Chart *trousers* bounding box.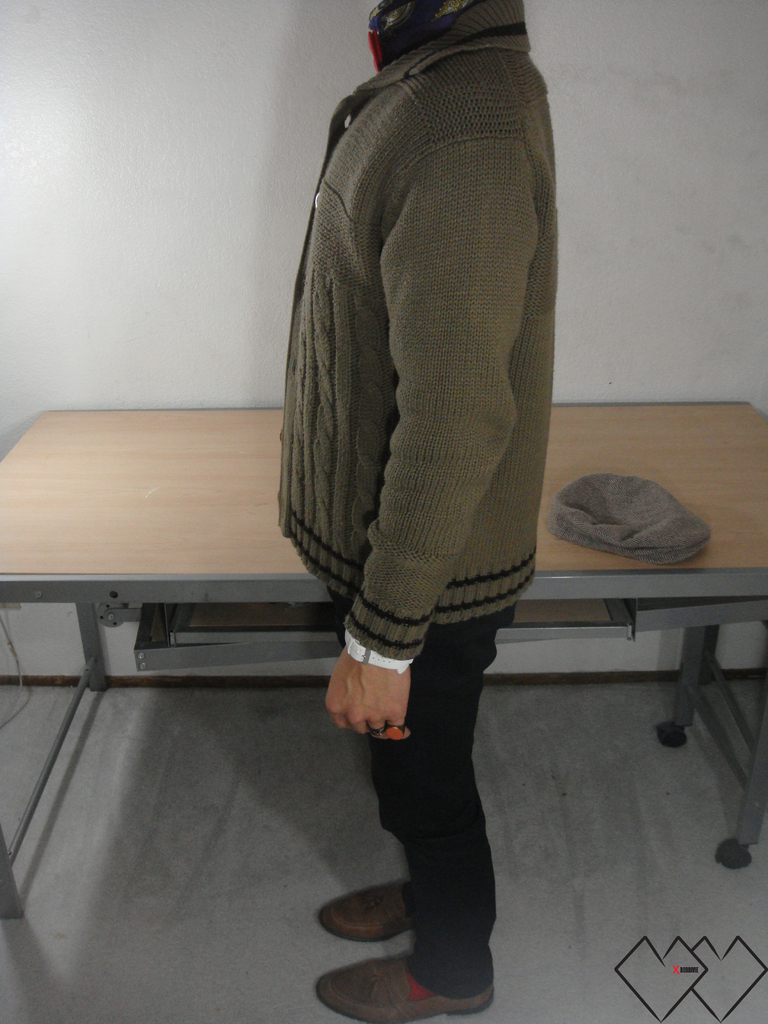
Charted: box=[349, 611, 510, 970].
